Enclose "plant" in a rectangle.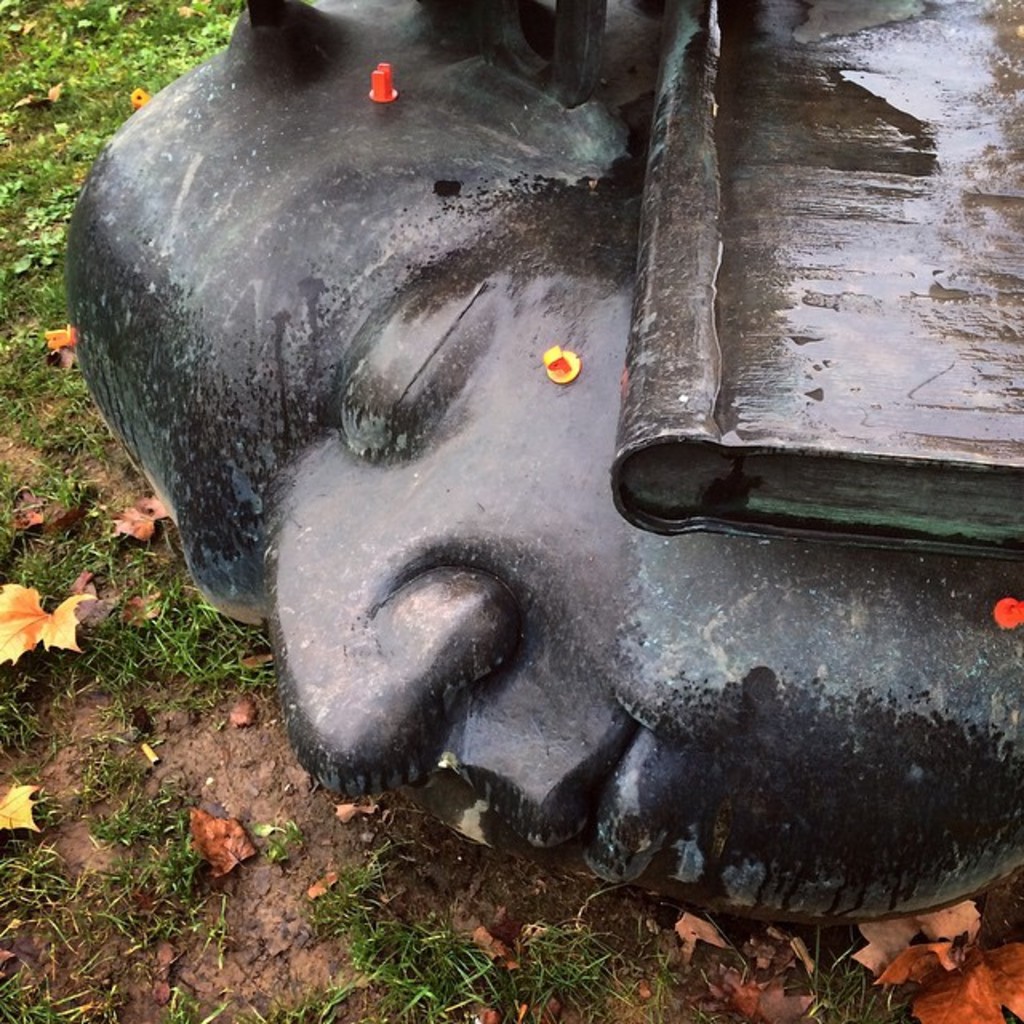
locate(306, 834, 392, 933).
